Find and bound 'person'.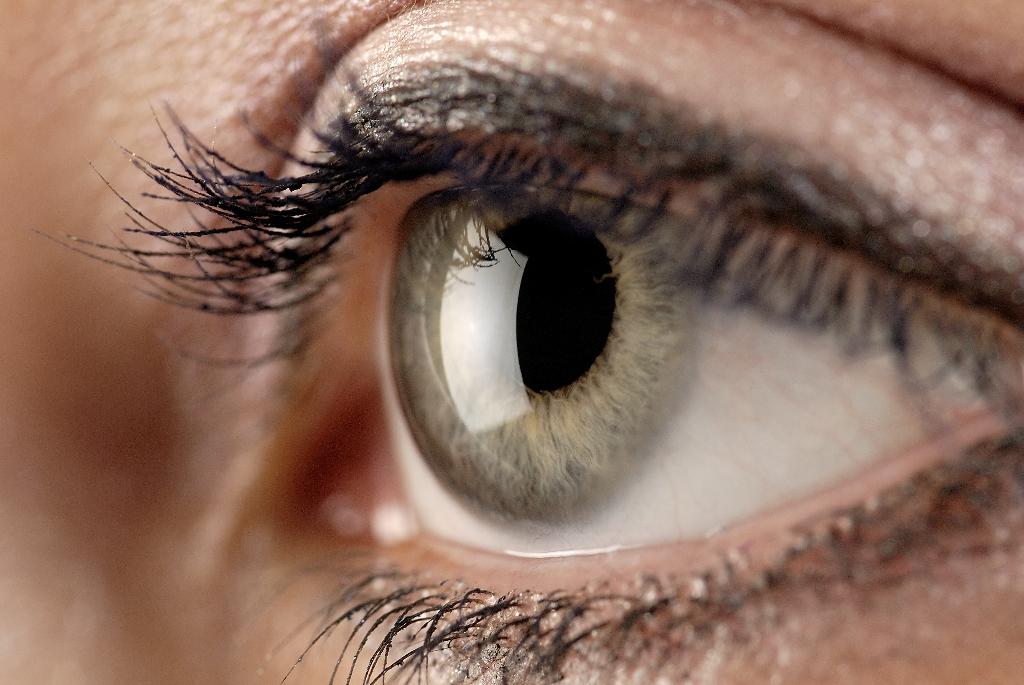
Bound: (x1=0, y1=0, x2=1023, y2=684).
